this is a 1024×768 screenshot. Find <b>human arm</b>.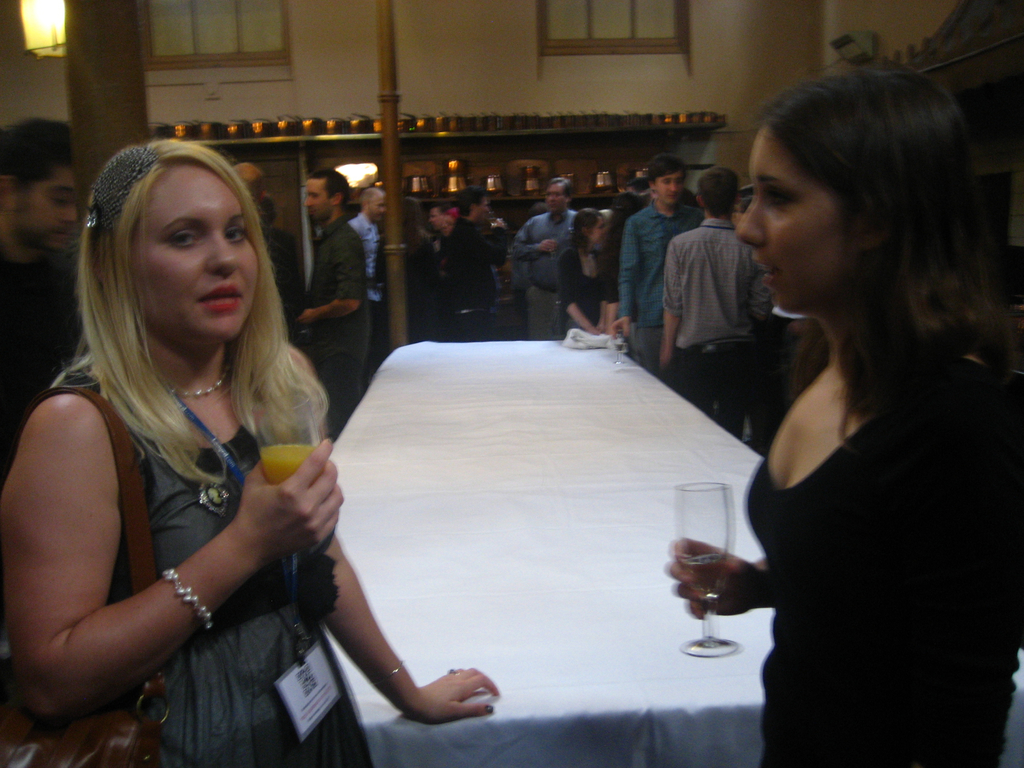
Bounding box: x1=472 y1=225 x2=516 y2=281.
